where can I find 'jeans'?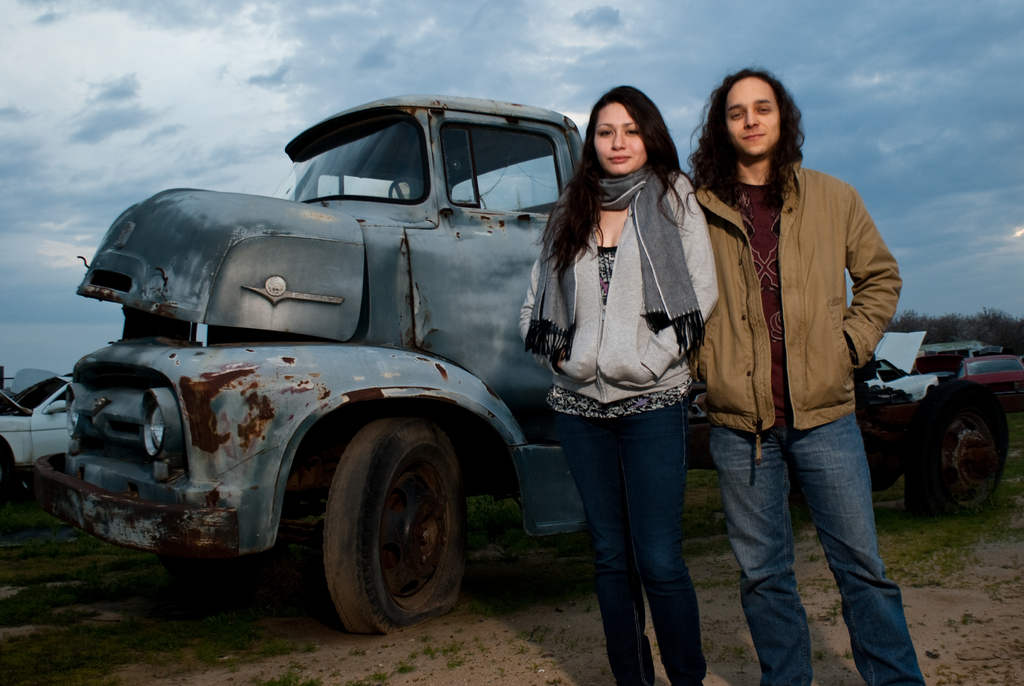
You can find it at l=554, t=407, r=710, b=685.
